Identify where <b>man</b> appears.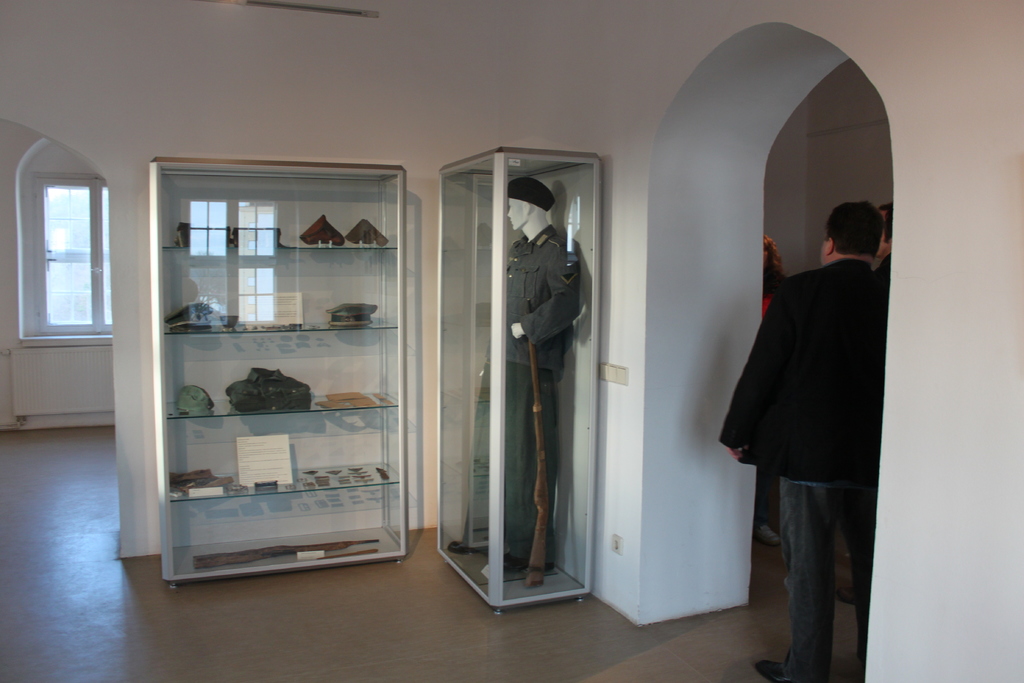
Appears at box(834, 202, 899, 604).
